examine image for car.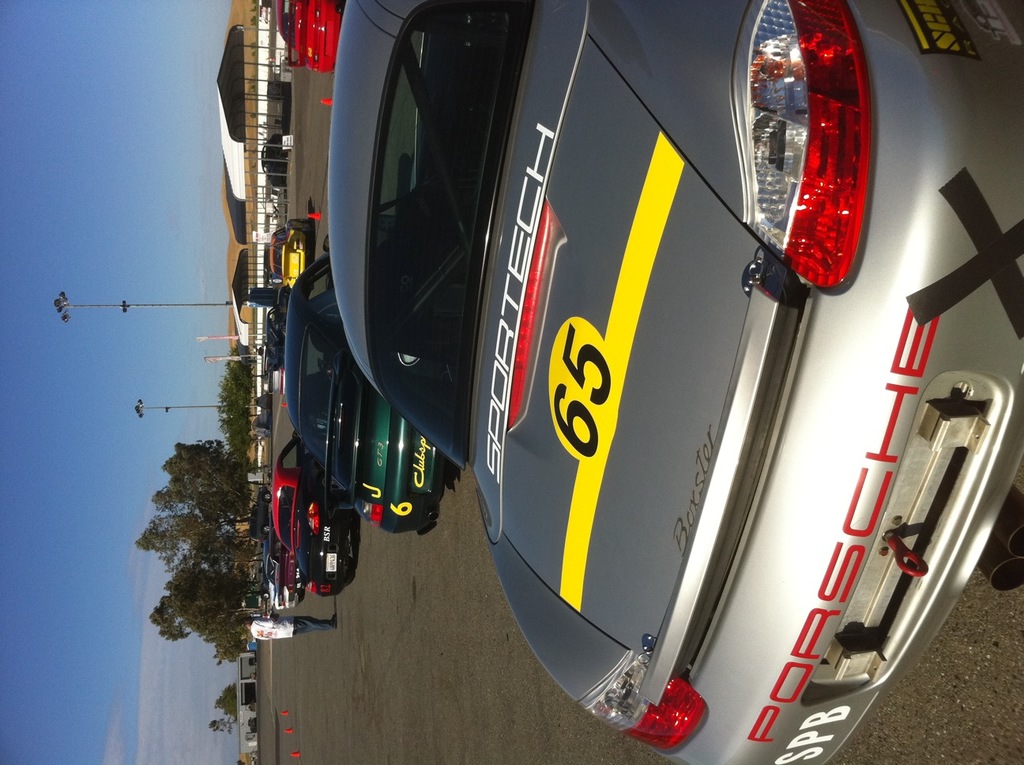
Examination result: (left=284, top=250, right=458, bottom=529).
